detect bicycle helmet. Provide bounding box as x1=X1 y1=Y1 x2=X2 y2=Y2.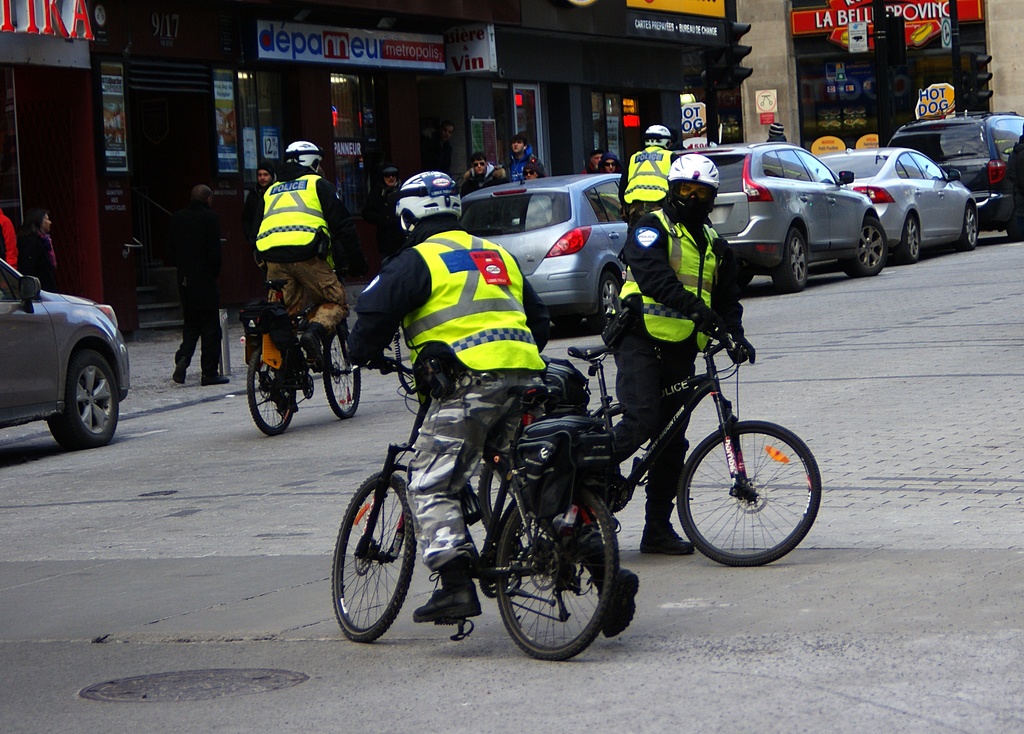
x1=393 y1=168 x2=465 y2=223.
